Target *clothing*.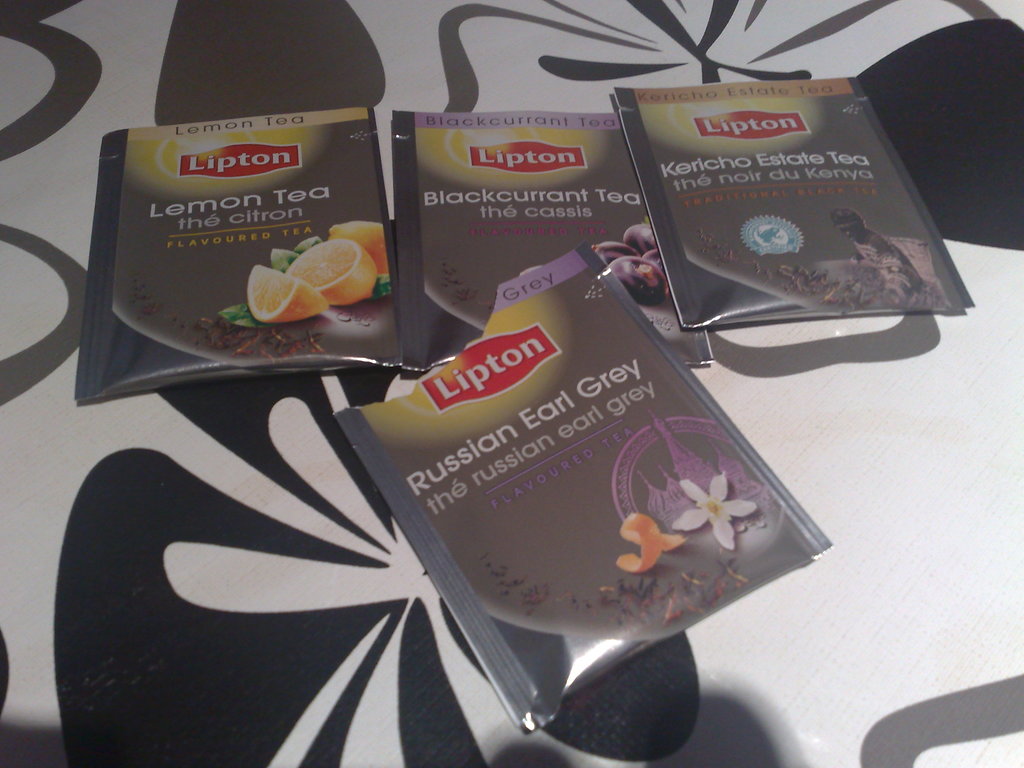
Target region: pyautogui.locateOnScreen(849, 237, 913, 316).
